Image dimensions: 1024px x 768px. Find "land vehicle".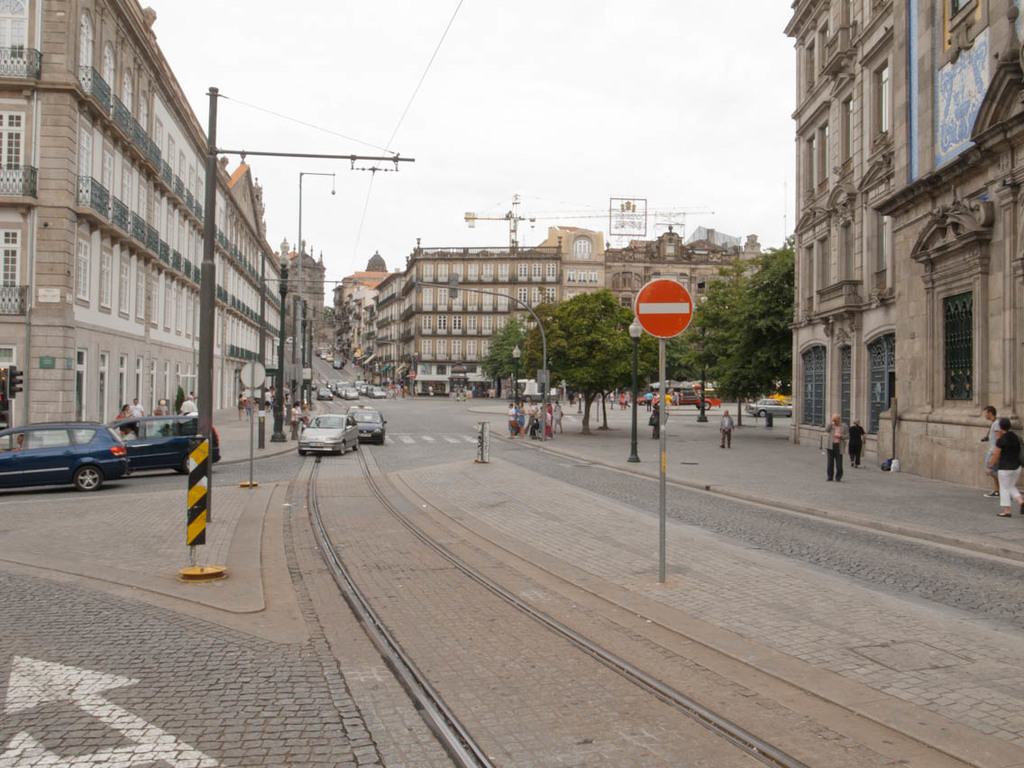
105,415,220,472.
